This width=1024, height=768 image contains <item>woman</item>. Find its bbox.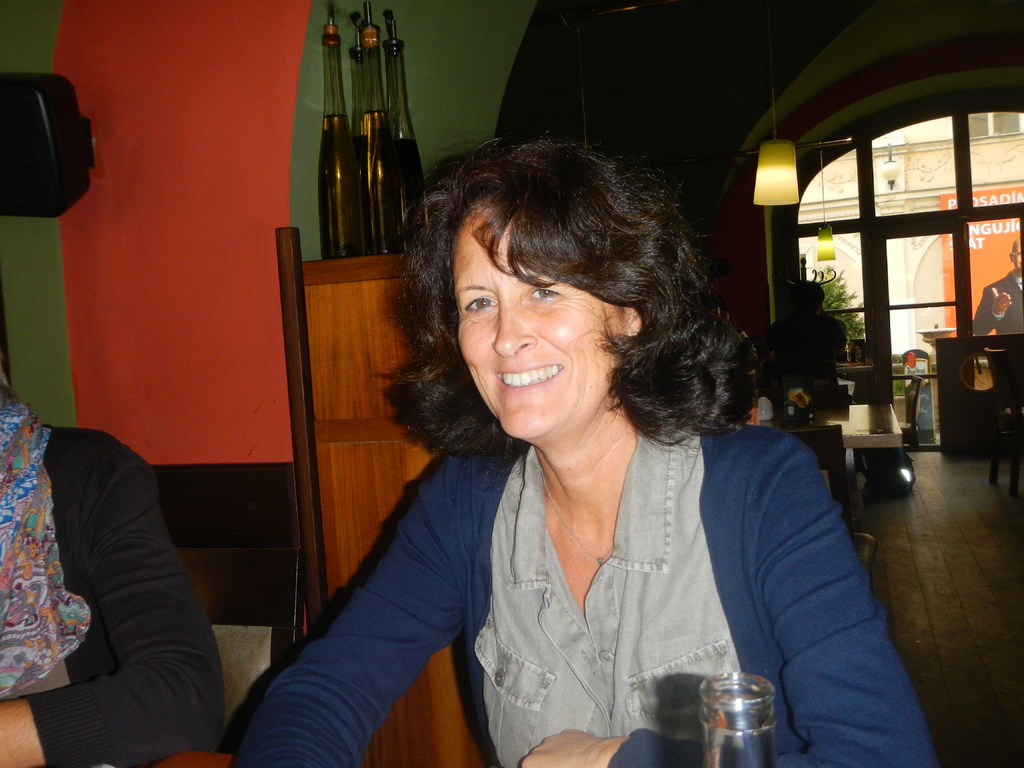
(0, 367, 234, 767).
